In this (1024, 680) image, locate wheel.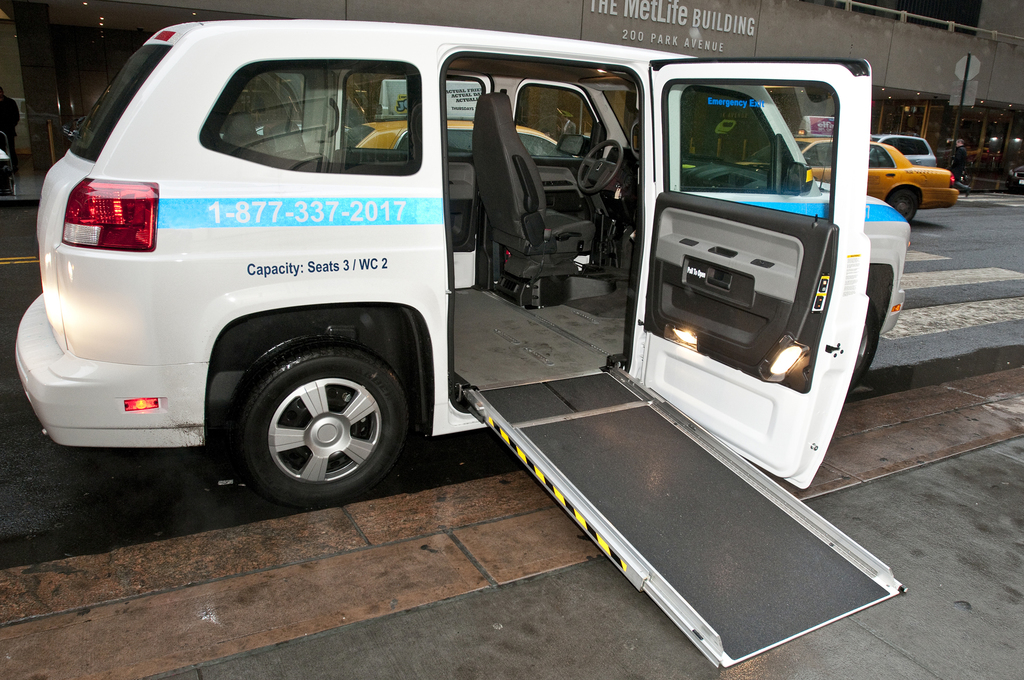
Bounding box: (218,336,410,500).
